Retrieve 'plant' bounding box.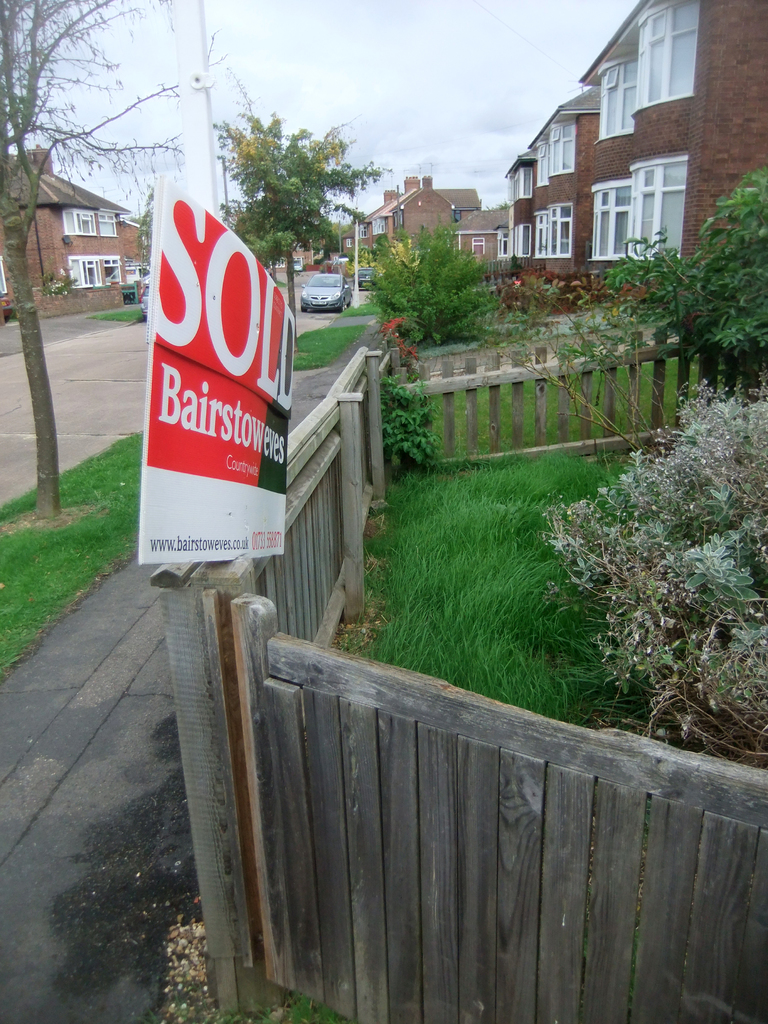
Bounding box: (left=546, top=373, right=767, bottom=767).
